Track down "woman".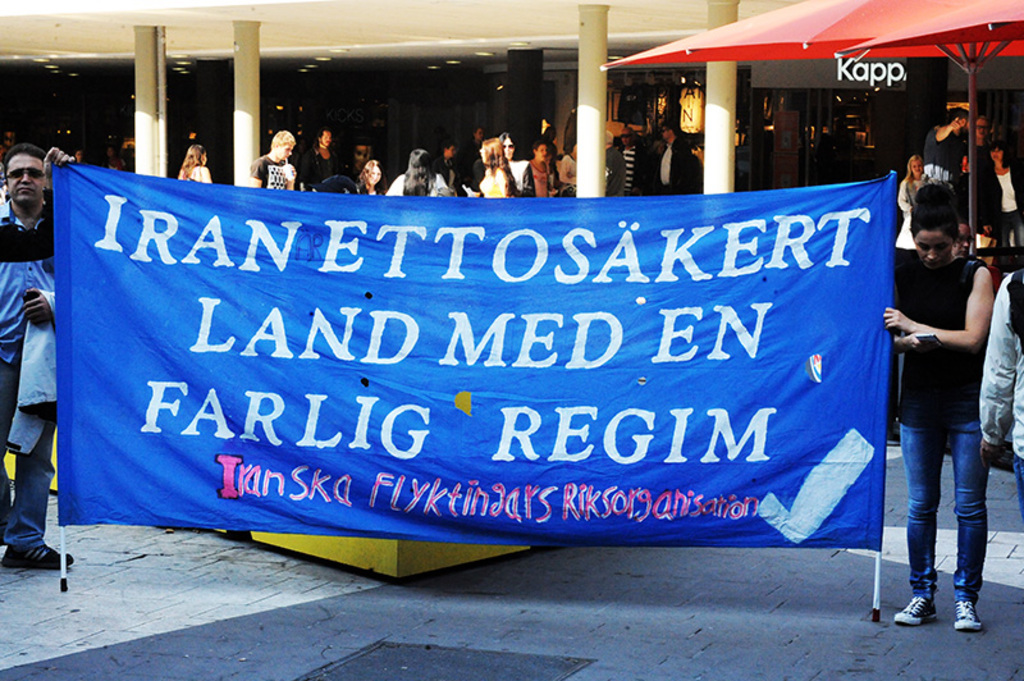
Tracked to {"x1": 462, "y1": 142, "x2": 520, "y2": 200}.
